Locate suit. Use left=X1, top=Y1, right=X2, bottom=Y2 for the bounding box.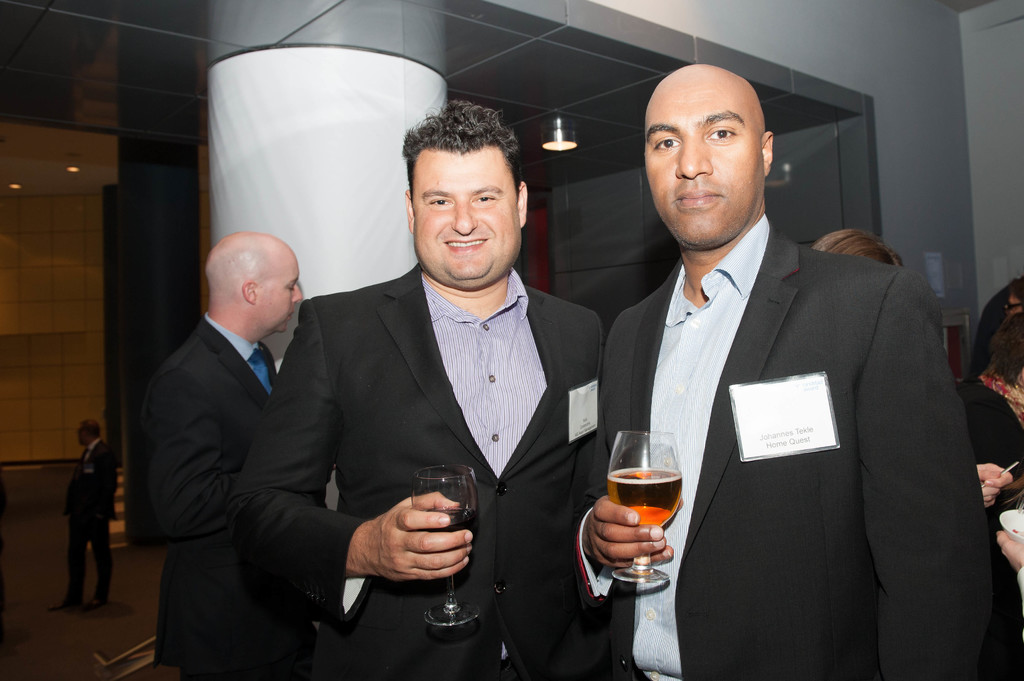
left=134, top=310, right=285, bottom=680.
